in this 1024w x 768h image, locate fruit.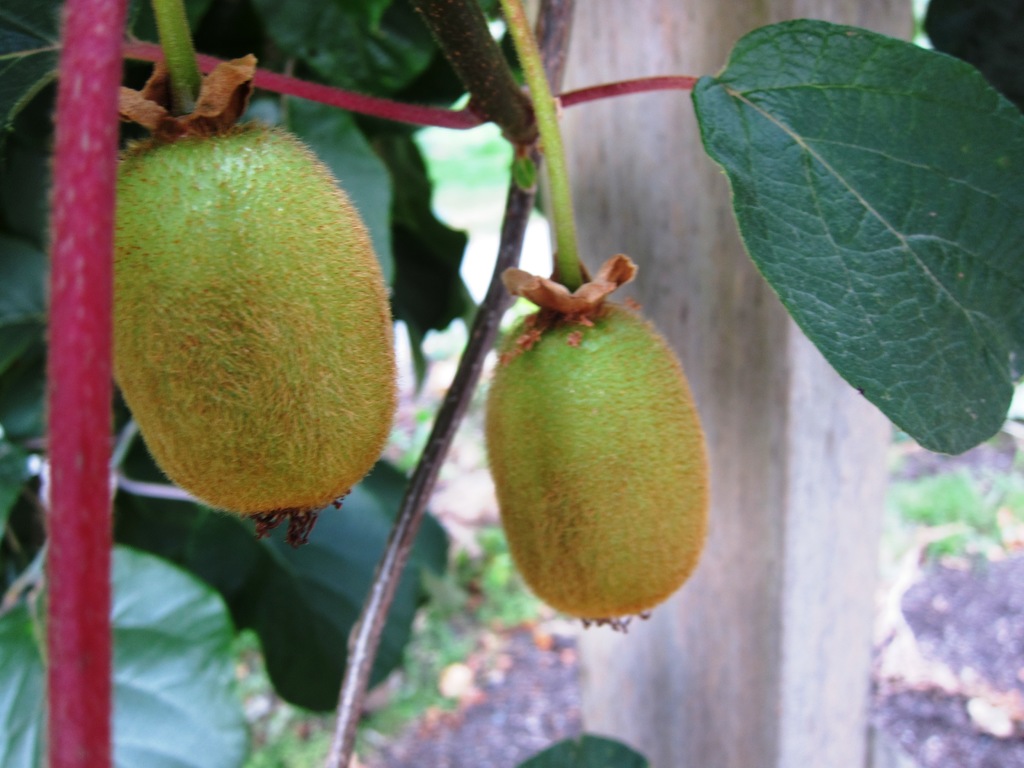
Bounding box: Rect(106, 124, 397, 547).
